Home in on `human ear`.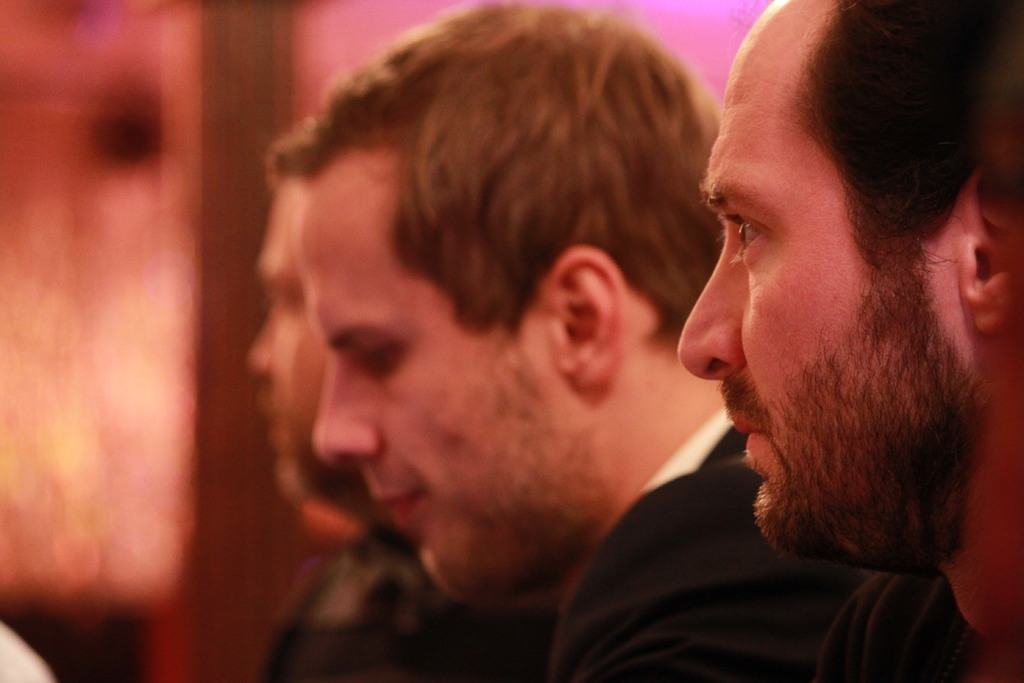
Homed in at detection(545, 247, 626, 386).
